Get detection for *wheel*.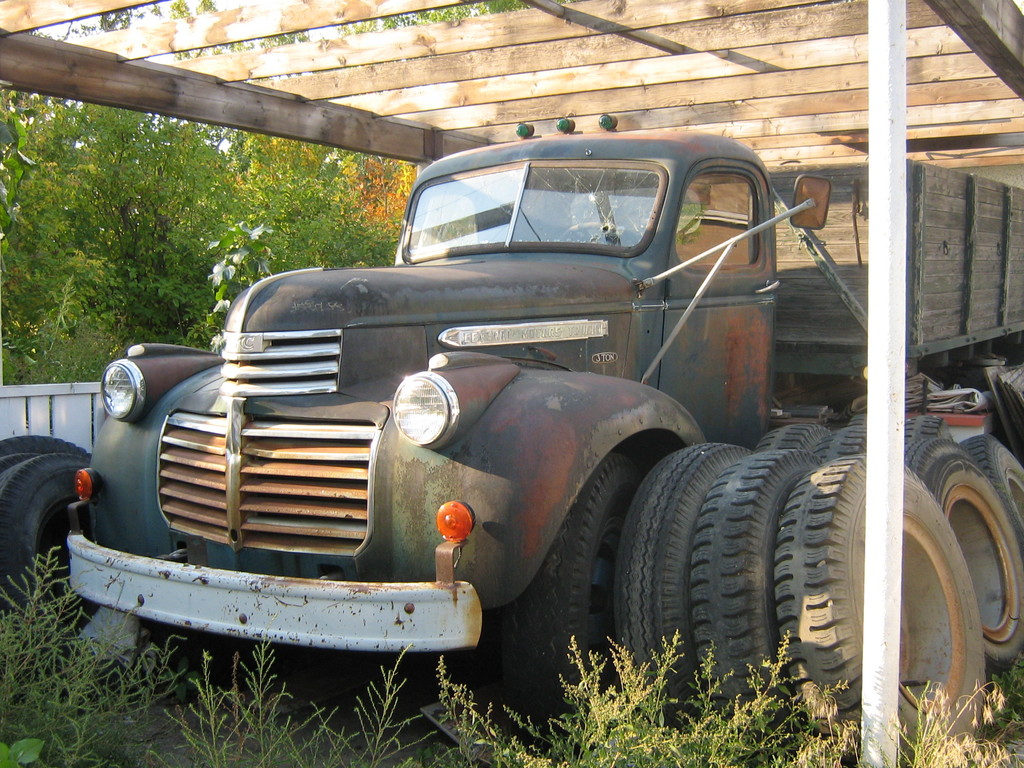
Detection: bbox=[615, 439, 762, 733].
